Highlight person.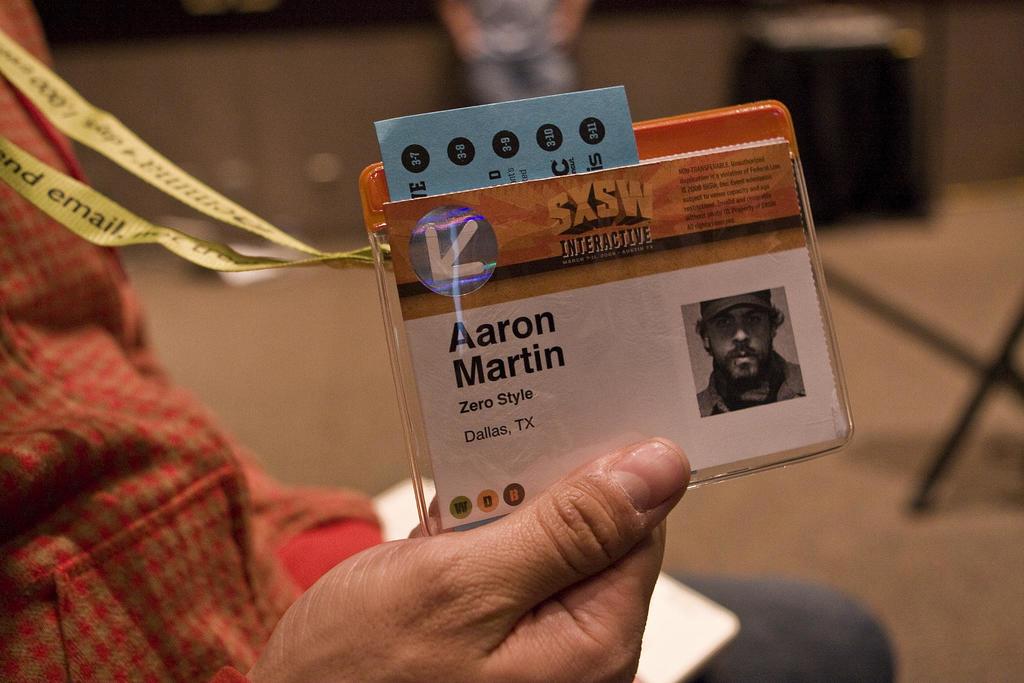
Highlighted region: x1=0 y1=0 x2=896 y2=682.
